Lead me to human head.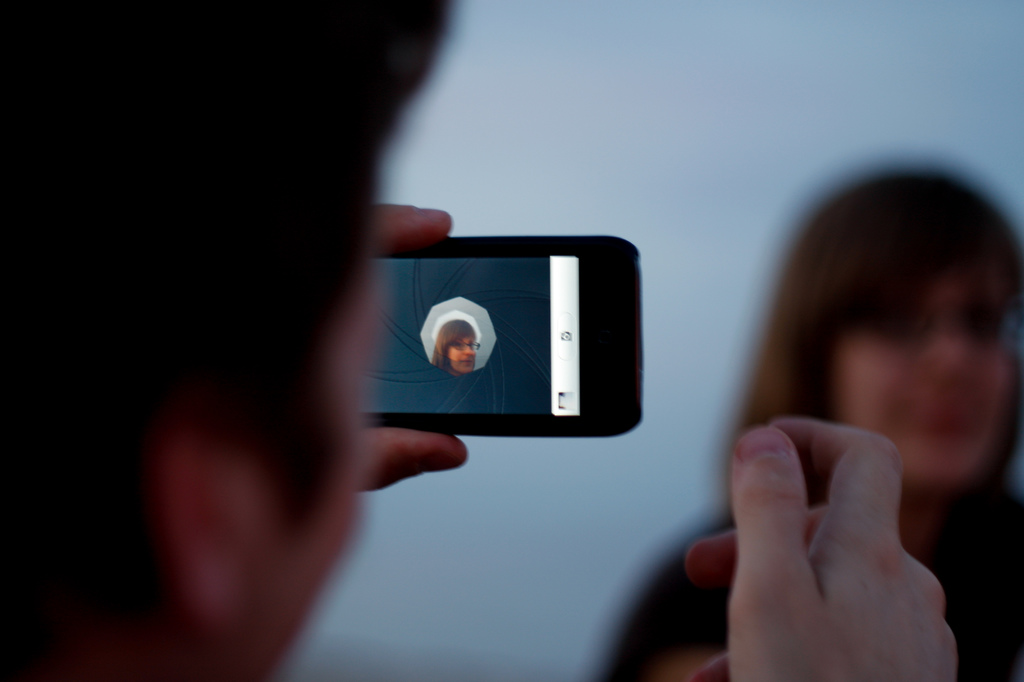
Lead to left=742, top=189, right=1018, bottom=515.
